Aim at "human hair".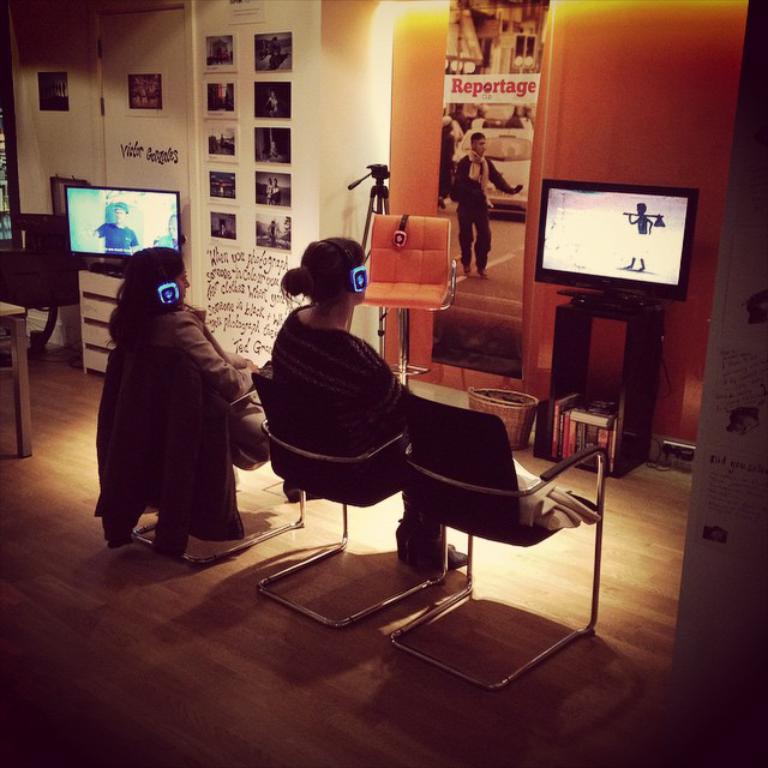
Aimed at l=110, t=199, r=126, b=211.
